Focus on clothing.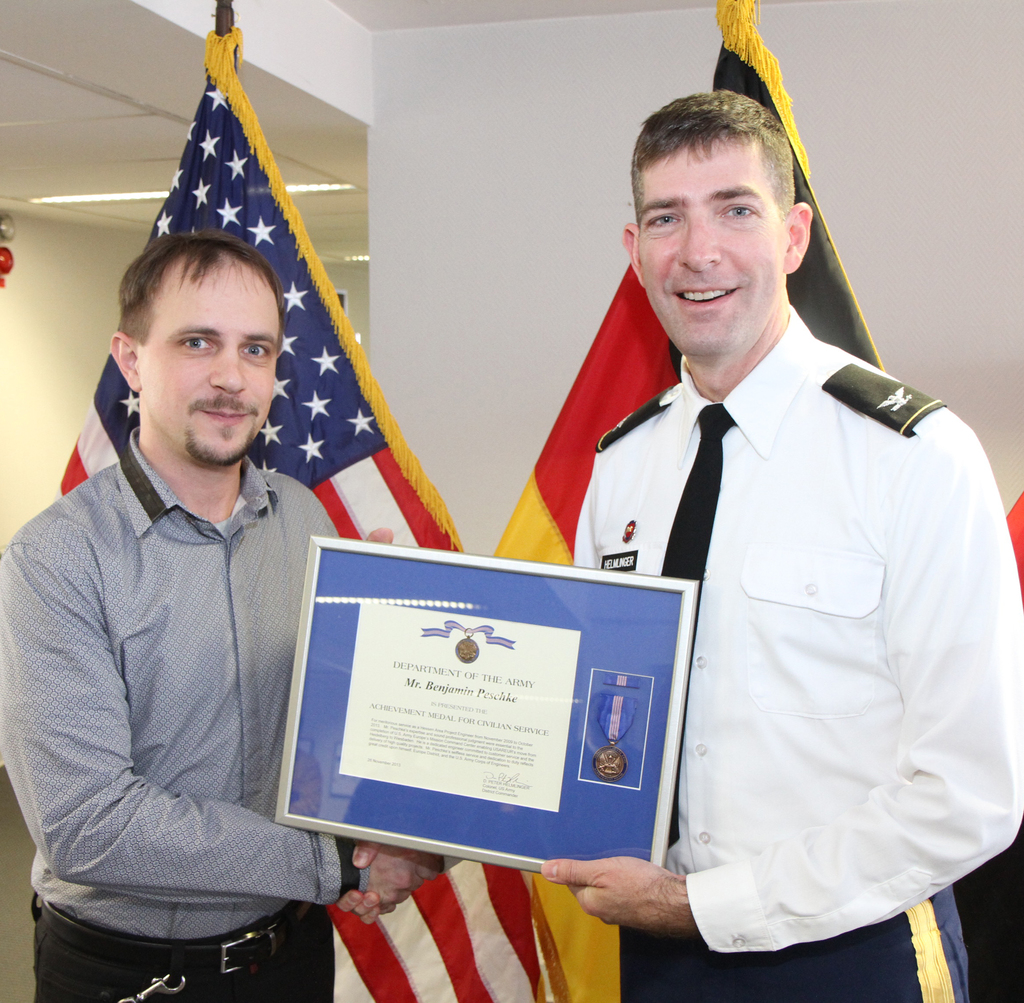
Focused at <bbox>29, 892, 328, 1002</bbox>.
